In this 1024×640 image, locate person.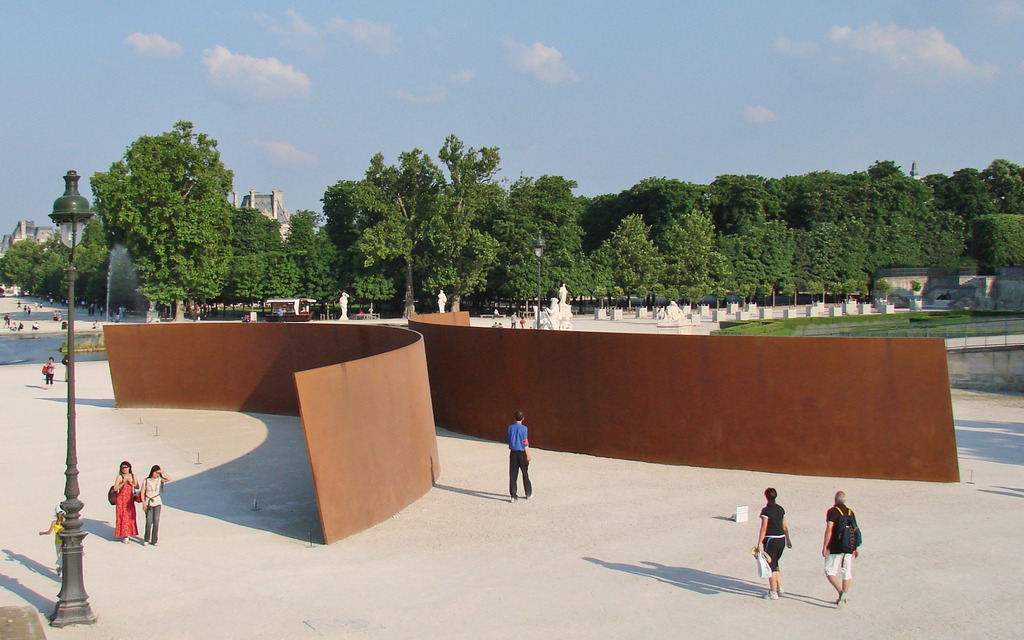
Bounding box: rect(40, 508, 65, 573).
